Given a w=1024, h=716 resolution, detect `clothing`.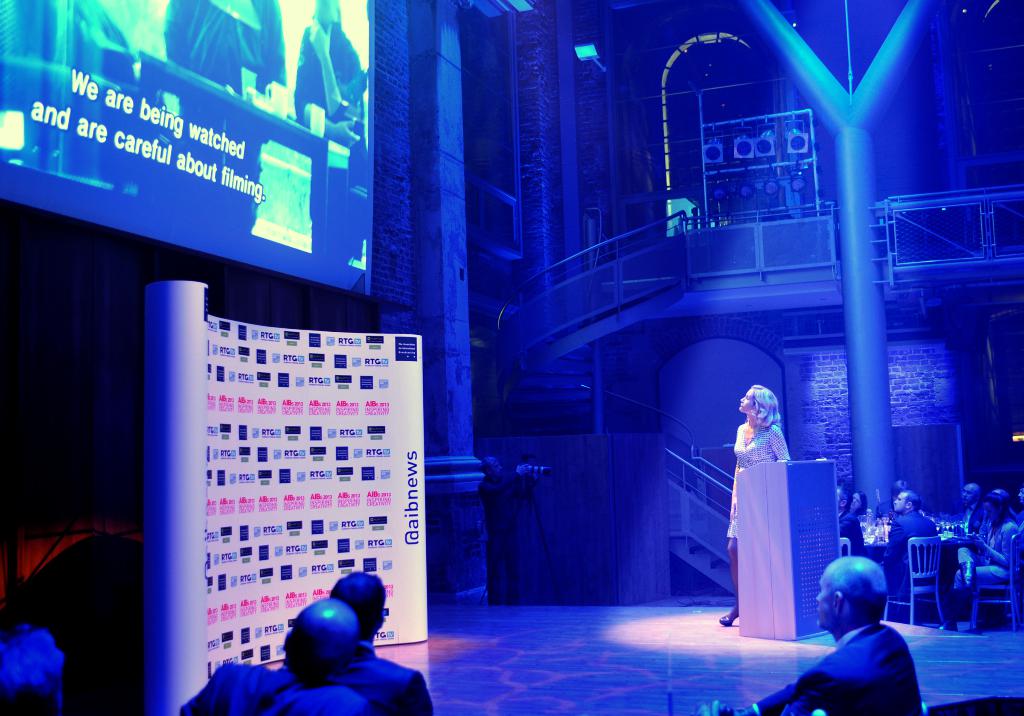
(left=754, top=622, right=925, bottom=715).
